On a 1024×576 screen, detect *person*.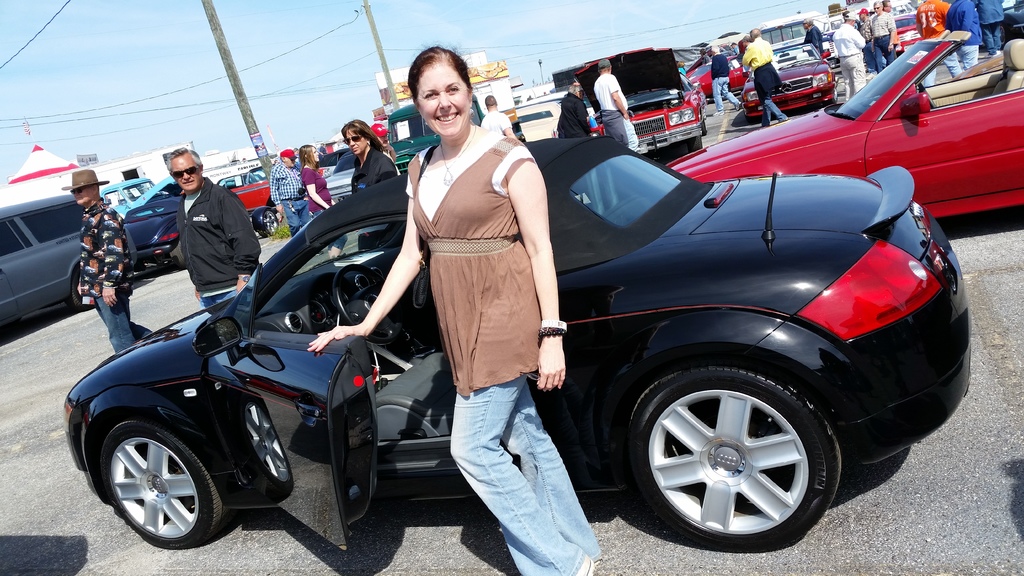
[874, 0, 895, 70].
